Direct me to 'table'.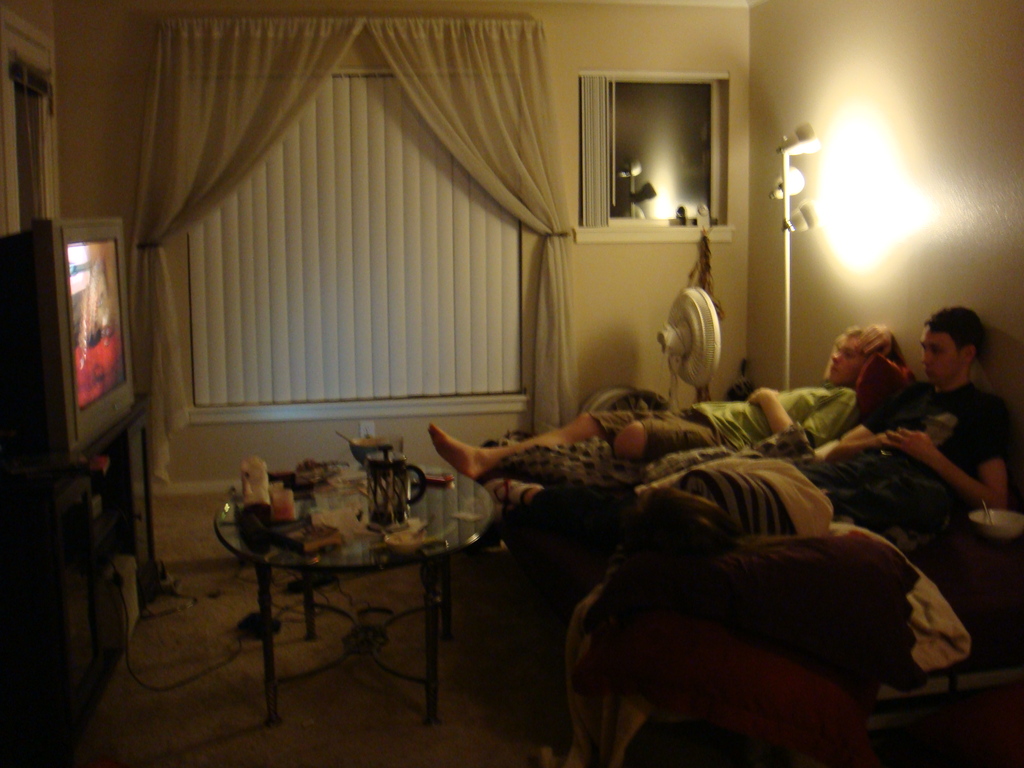
Direction: select_region(207, 443, 506, 720).
